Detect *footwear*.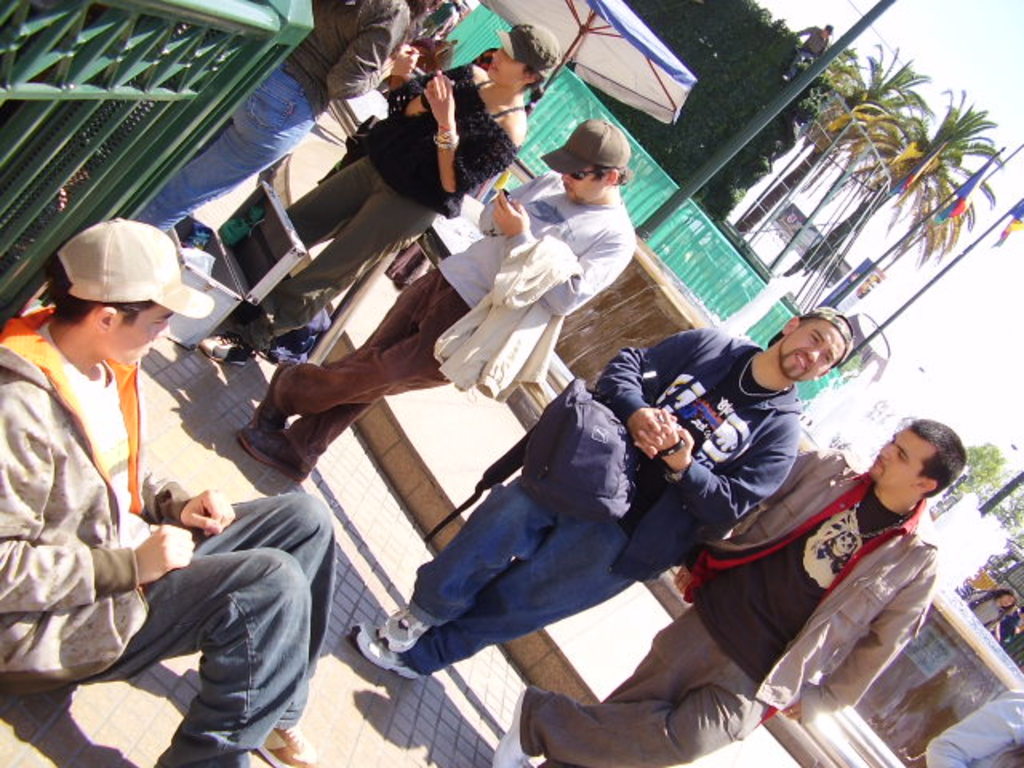
Detected at bbox=[490, 690, 530, 766].
